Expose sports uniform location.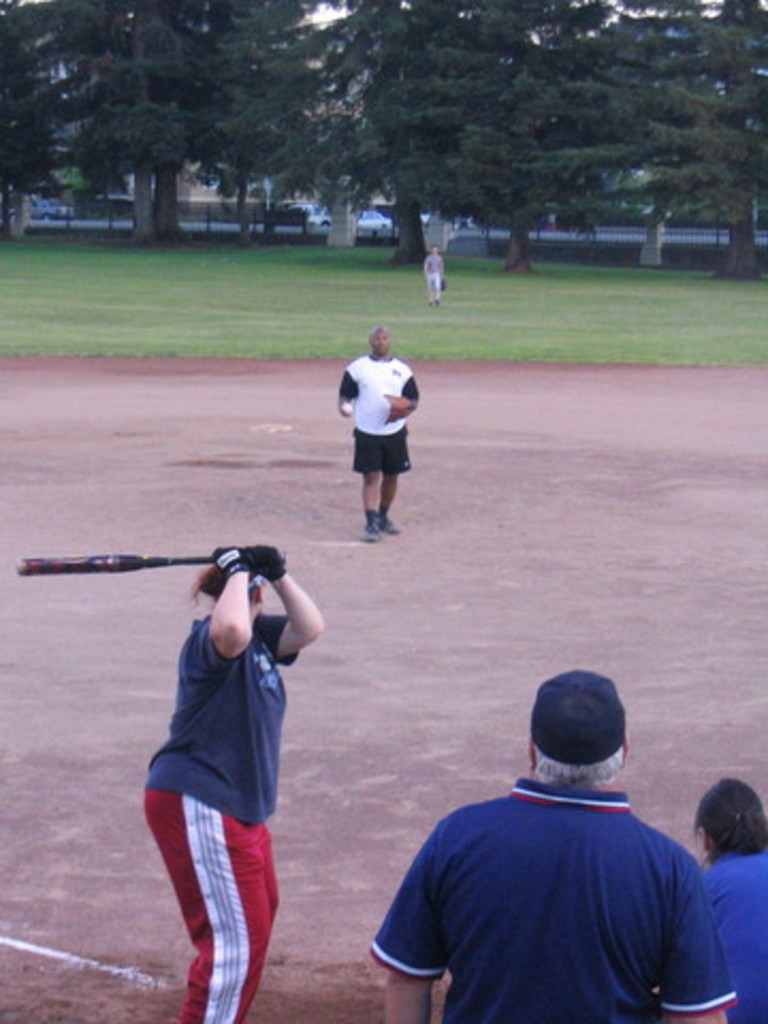
Exposed at [x1=92, y1=497, x2=324, y2=1015].
